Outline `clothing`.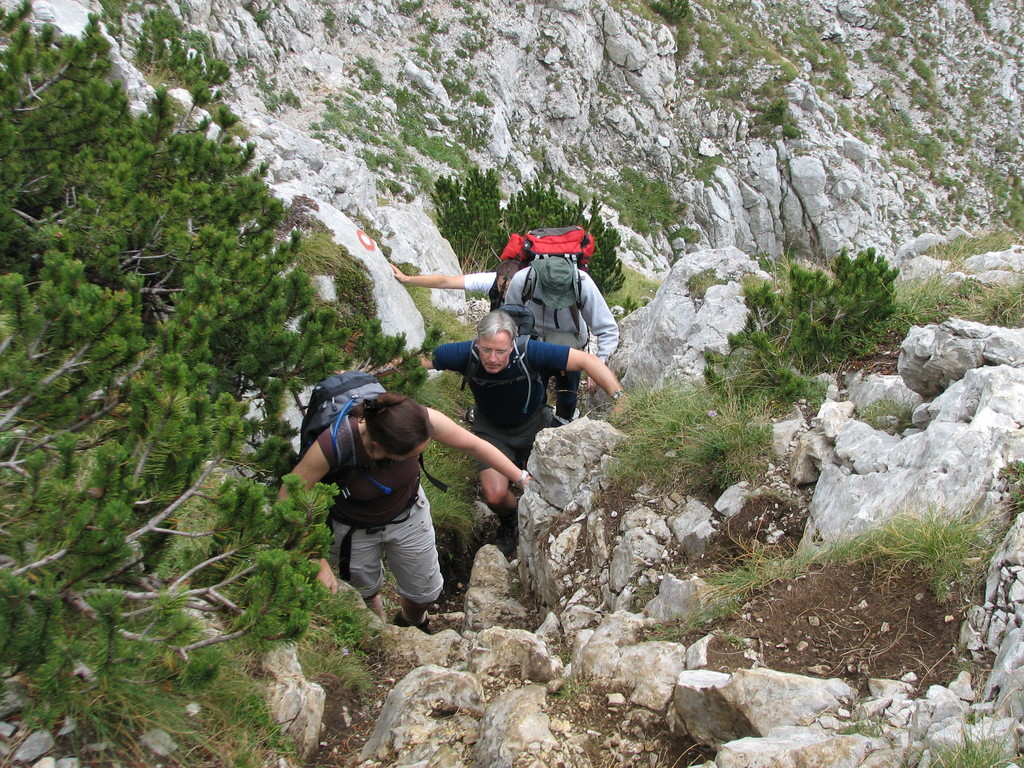
Outline: box(321, 417, 445, 593).
